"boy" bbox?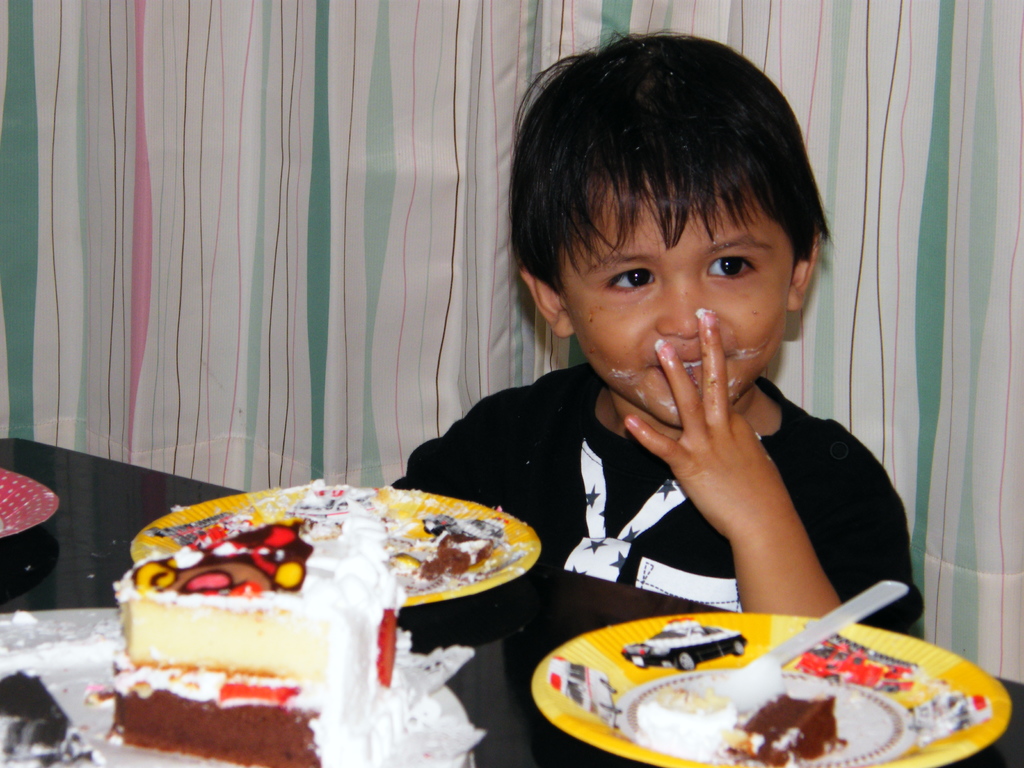
426, 53, 910, 647
